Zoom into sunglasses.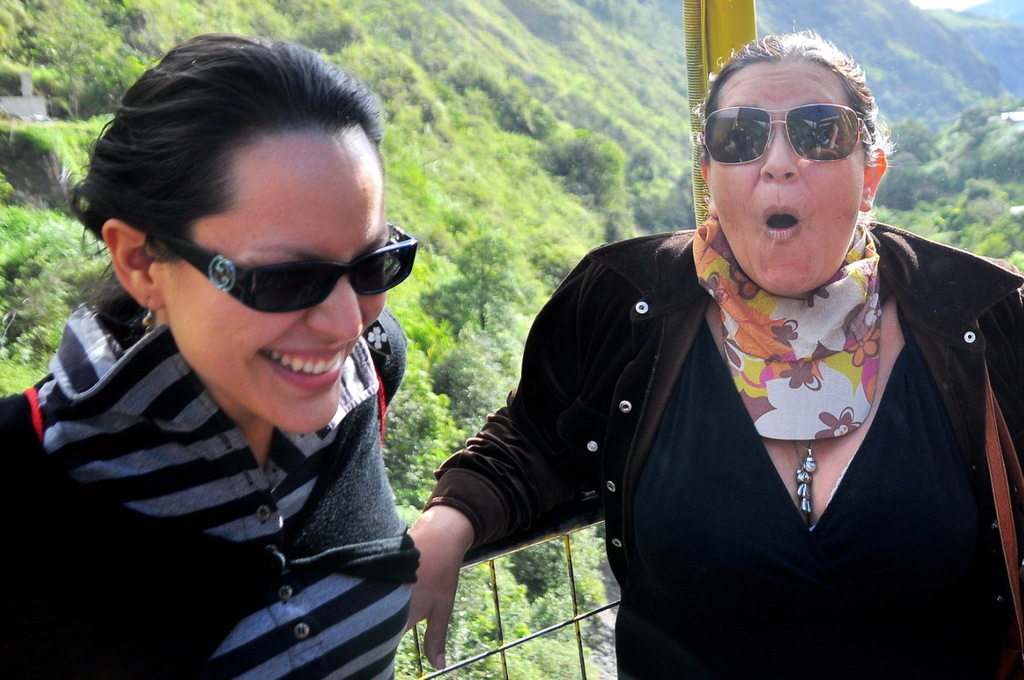
Zoom target: 706:106:866:162.
